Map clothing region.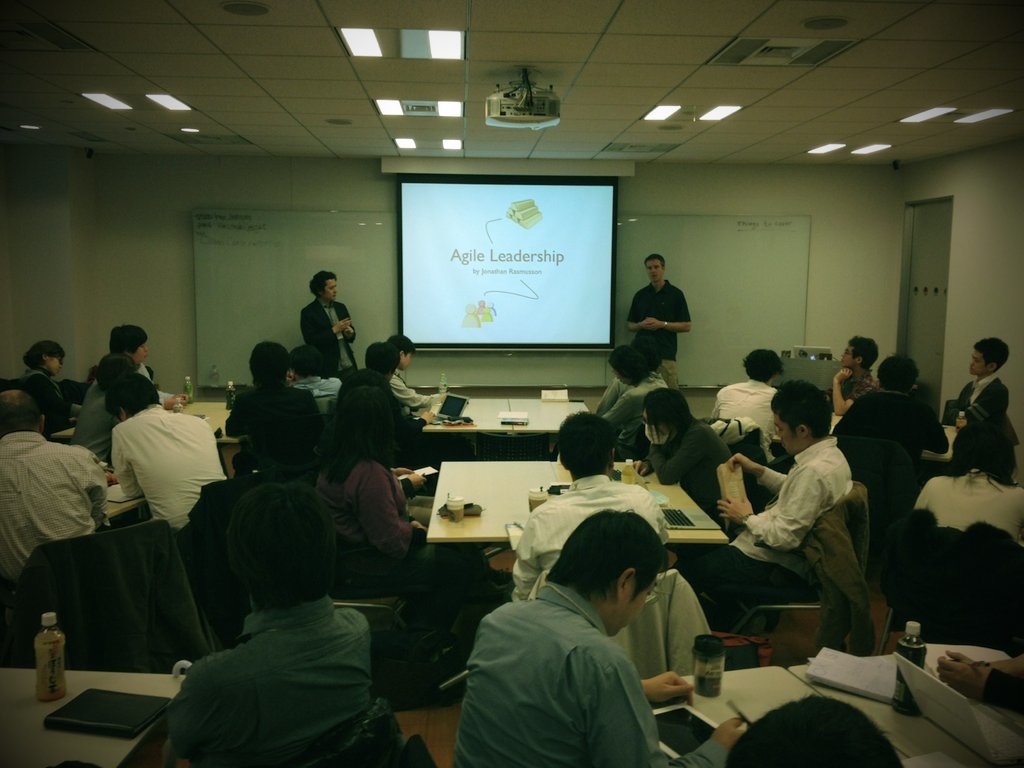
Mapped to 600, 364, 678, 441.
